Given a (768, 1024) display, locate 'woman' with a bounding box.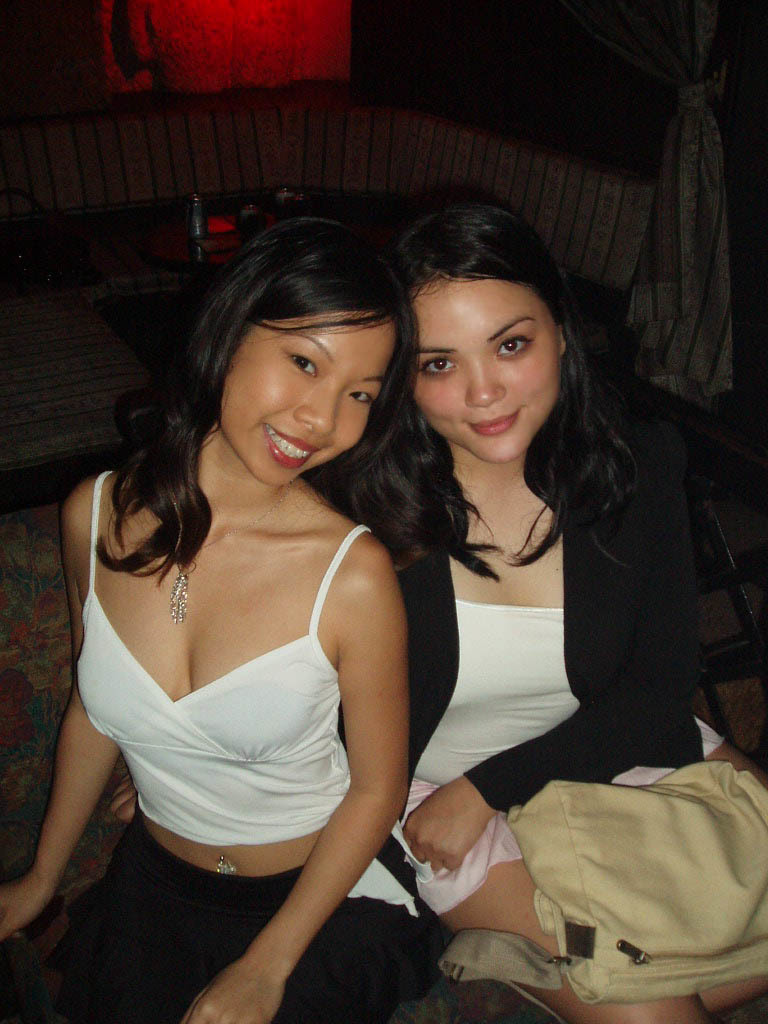
Located: {"left": 376, "top": 213, "right": 767, "bottom": 1023}.
